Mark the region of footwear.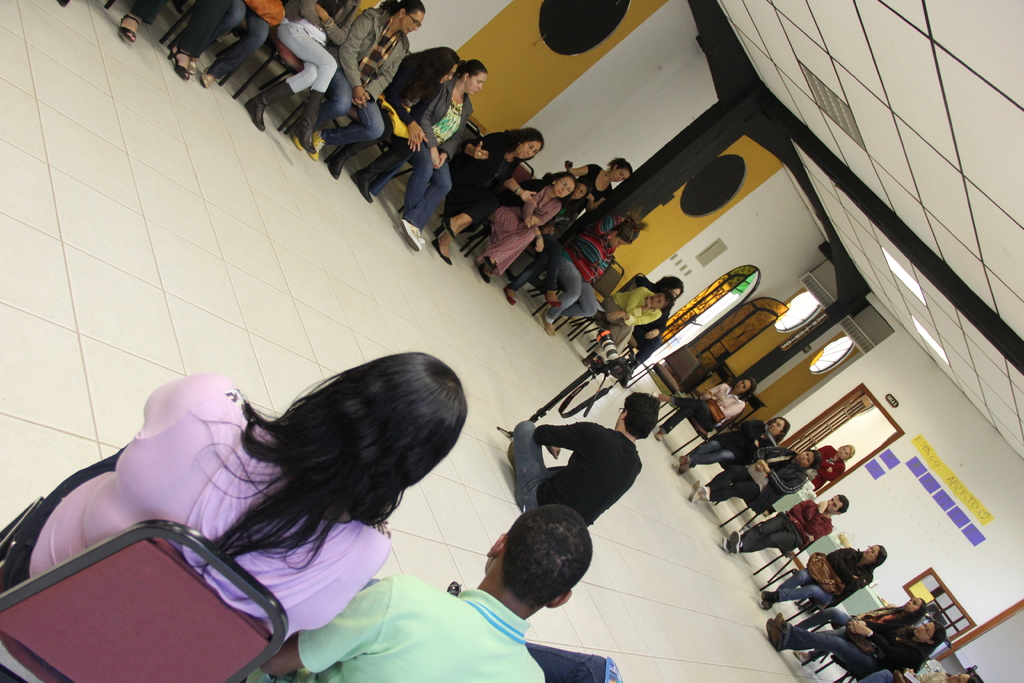
Region: [170, 50, 192, 80].
